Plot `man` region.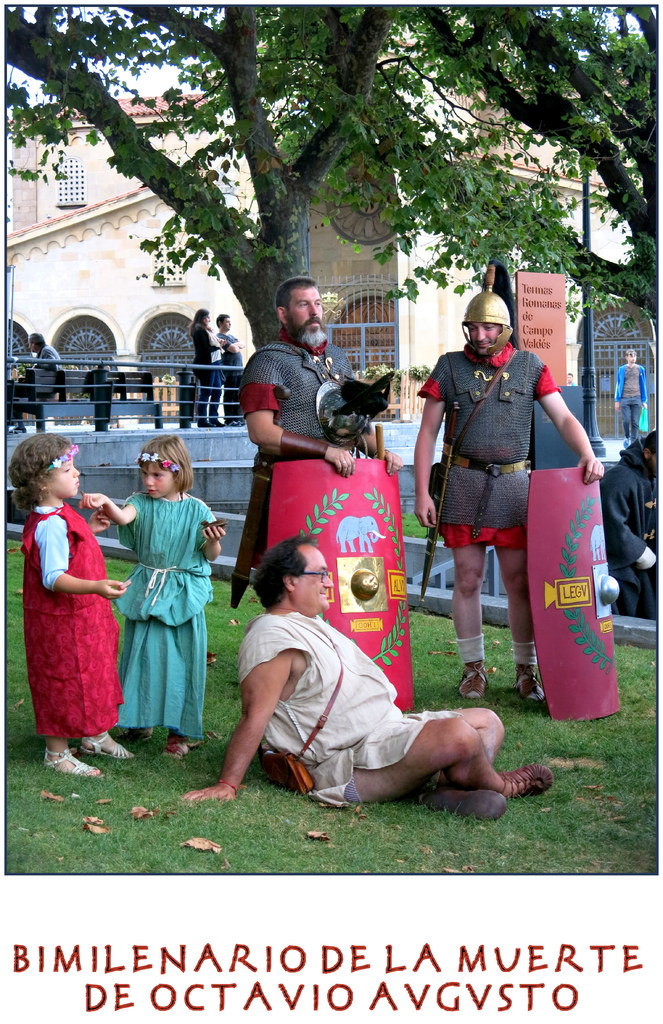
Plotted at detection(413, 259, 611, 701).
